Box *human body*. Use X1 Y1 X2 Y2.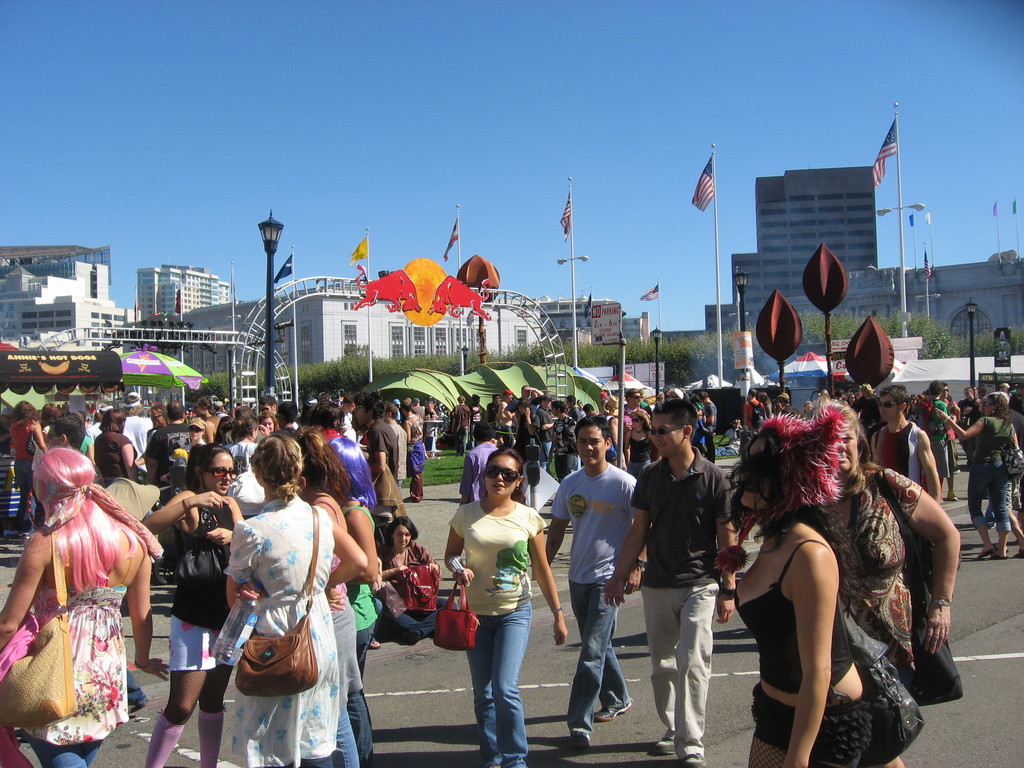
725 403 885 767.
